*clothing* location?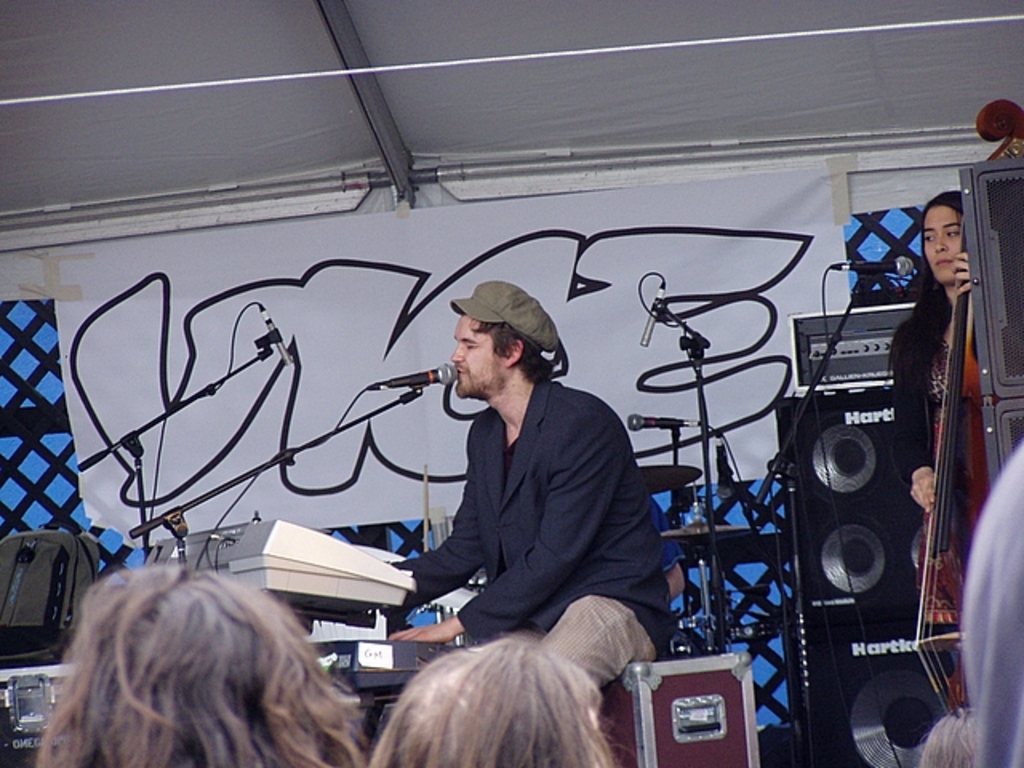
{"x1": 890, "y1": 296, "x2": 986, "y2": 643}
